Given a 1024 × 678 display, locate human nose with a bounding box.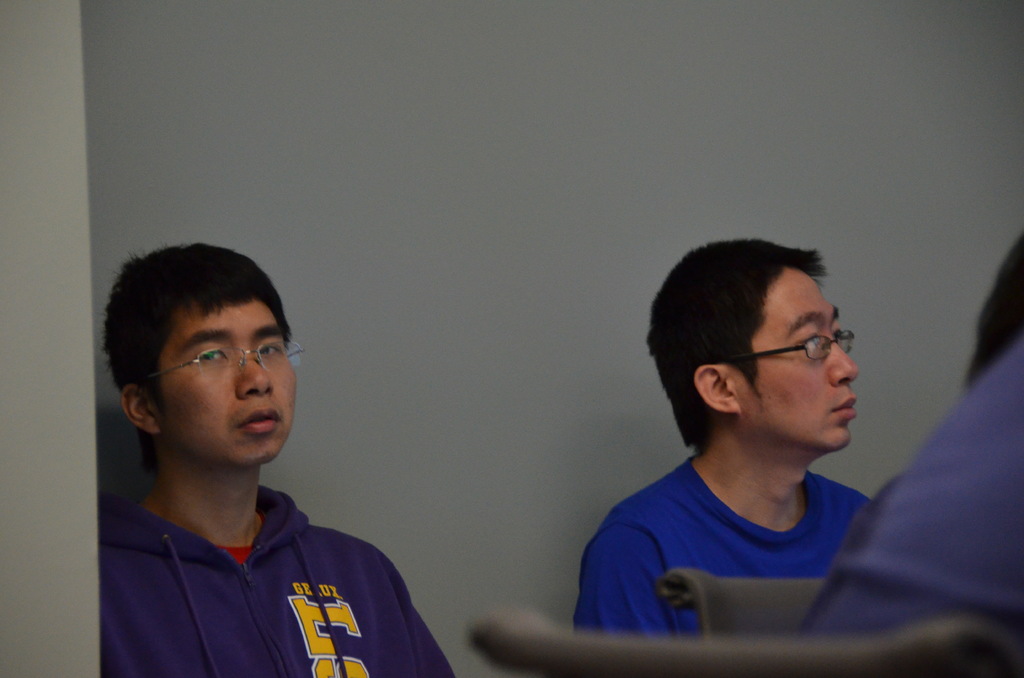
Located: [left=234, top=346, right=272, bottom=401].
